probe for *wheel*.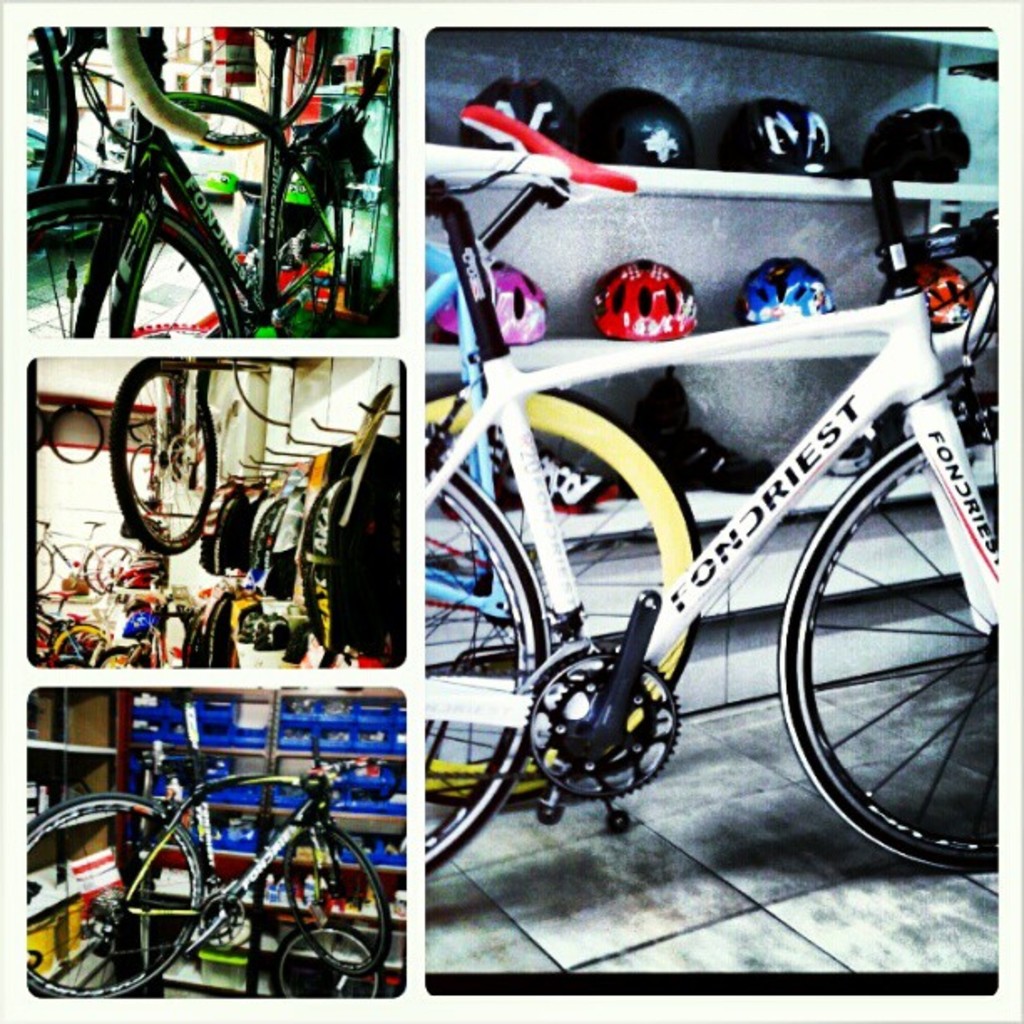
Probe result: (left=87, top=545, right=142, bottom=599).
